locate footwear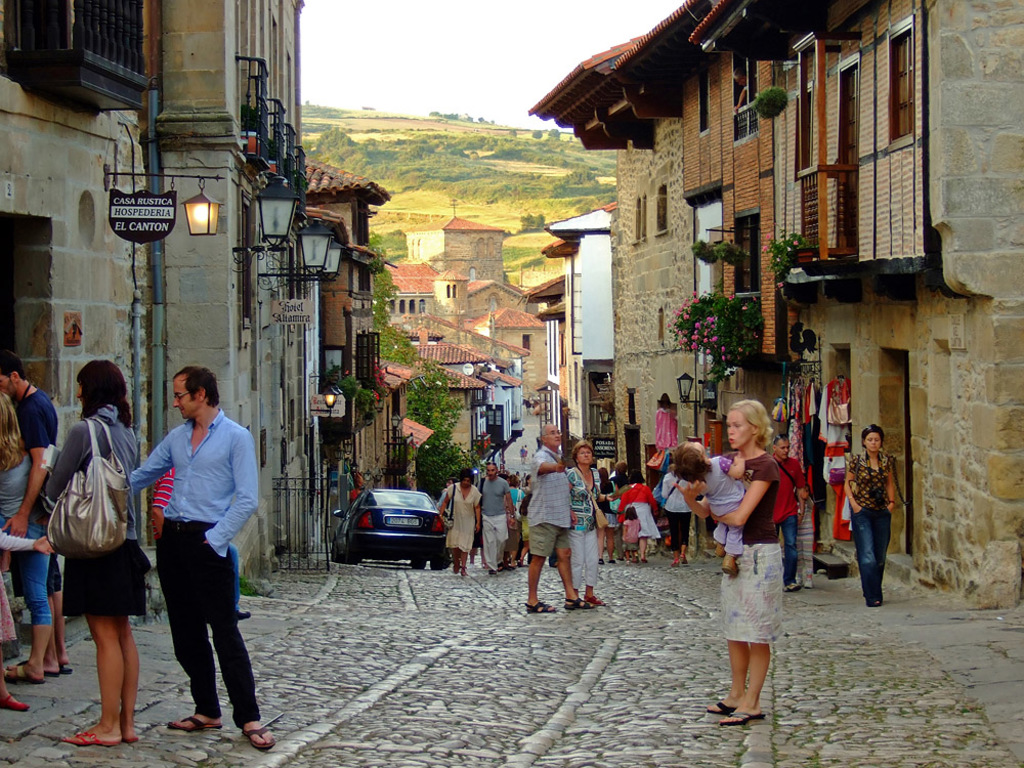
(left=709, top=699, right=736, bottom=717)
